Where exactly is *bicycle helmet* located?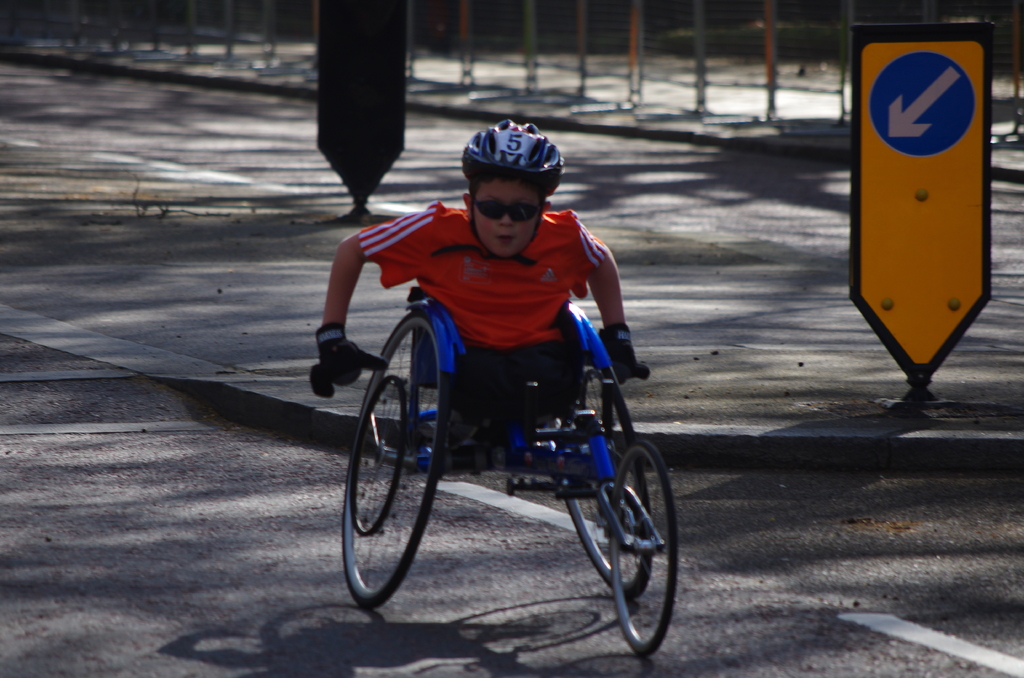
Its bounding box is [429, 113, 557, 255].
